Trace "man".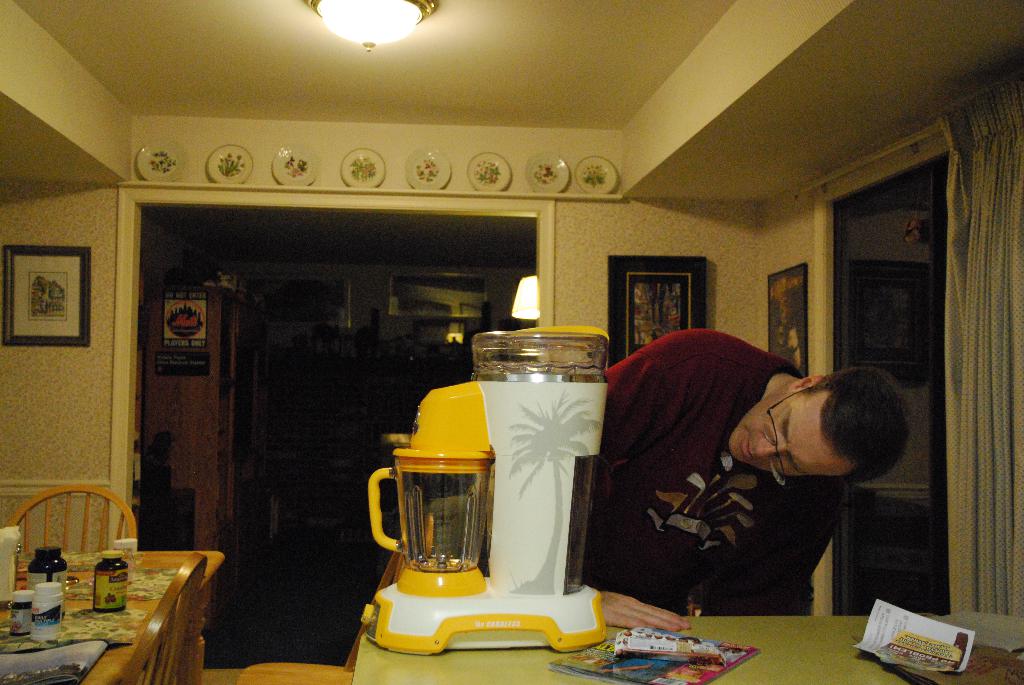
Traced to box(585, 313, 916, 641).
